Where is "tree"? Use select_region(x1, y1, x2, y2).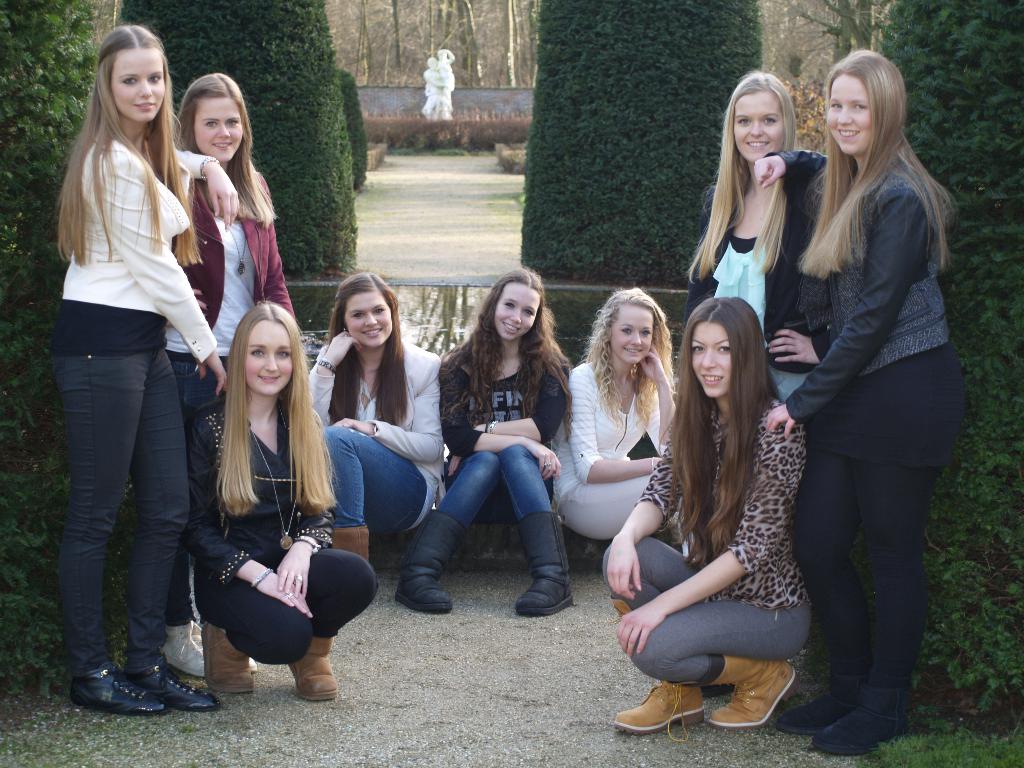
select_region(517, 0, 762, 369).
